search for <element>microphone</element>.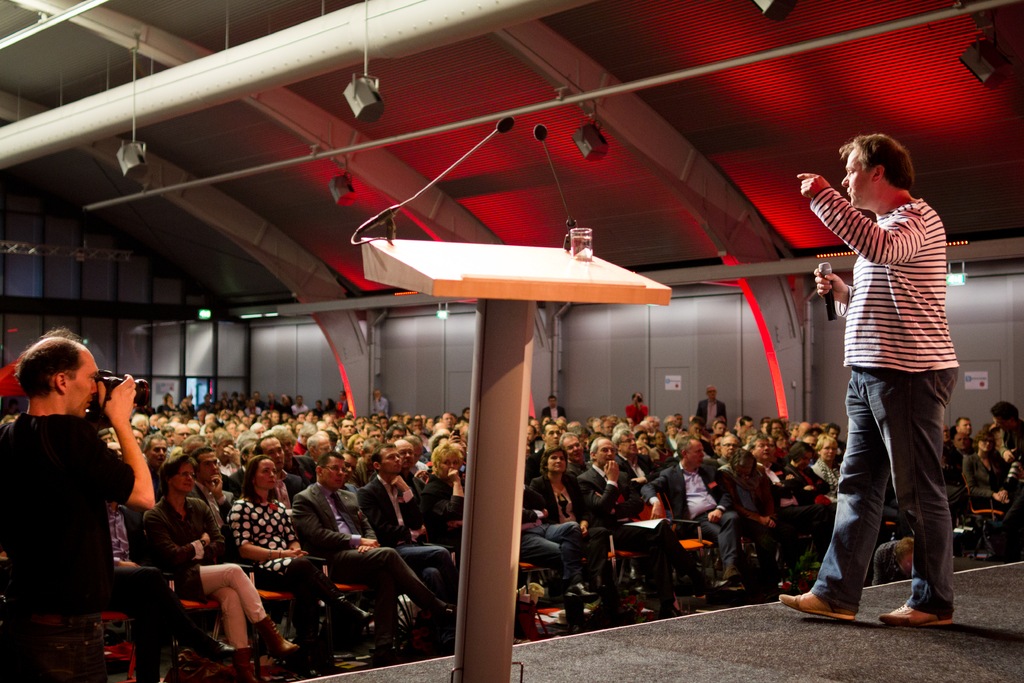
Found at pyautogui.locateOnScreen(535, 126, 548, 142).
